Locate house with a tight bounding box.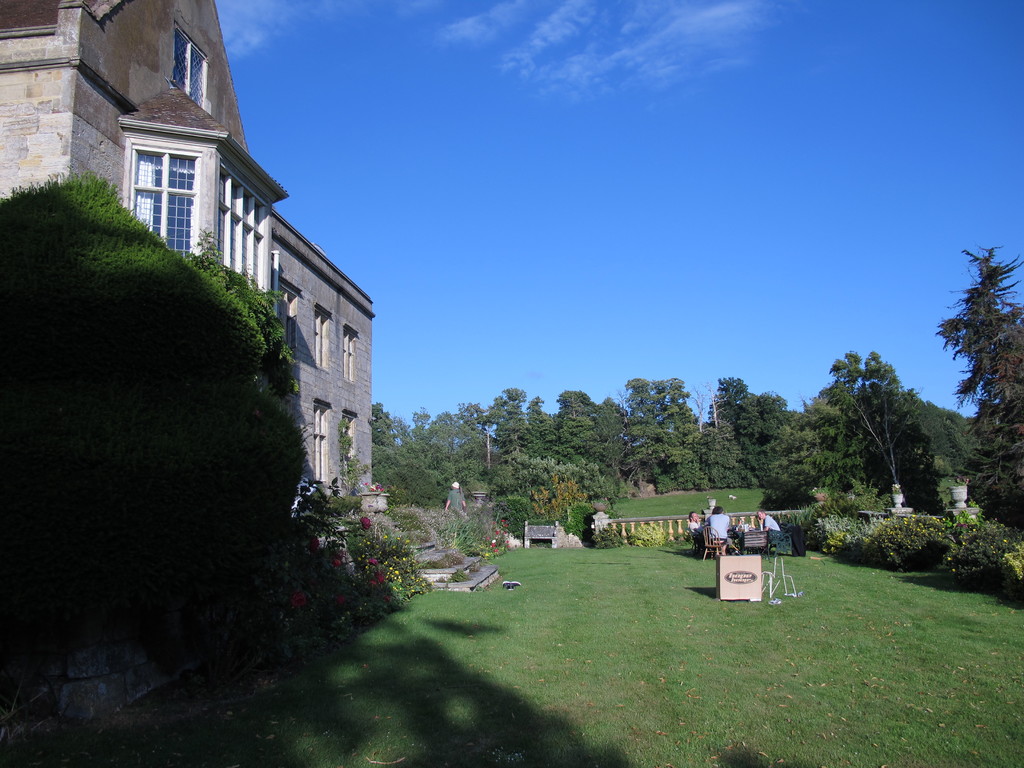
crop(60, 102, 394, 600).
